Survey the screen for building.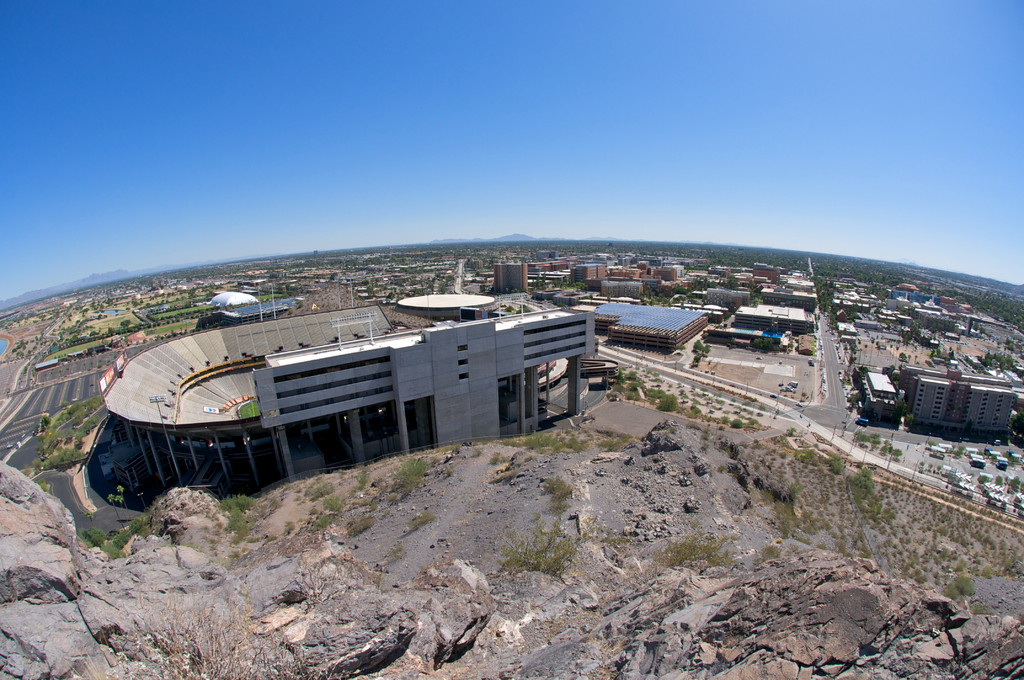
Survey found: 596/296/712/349.
